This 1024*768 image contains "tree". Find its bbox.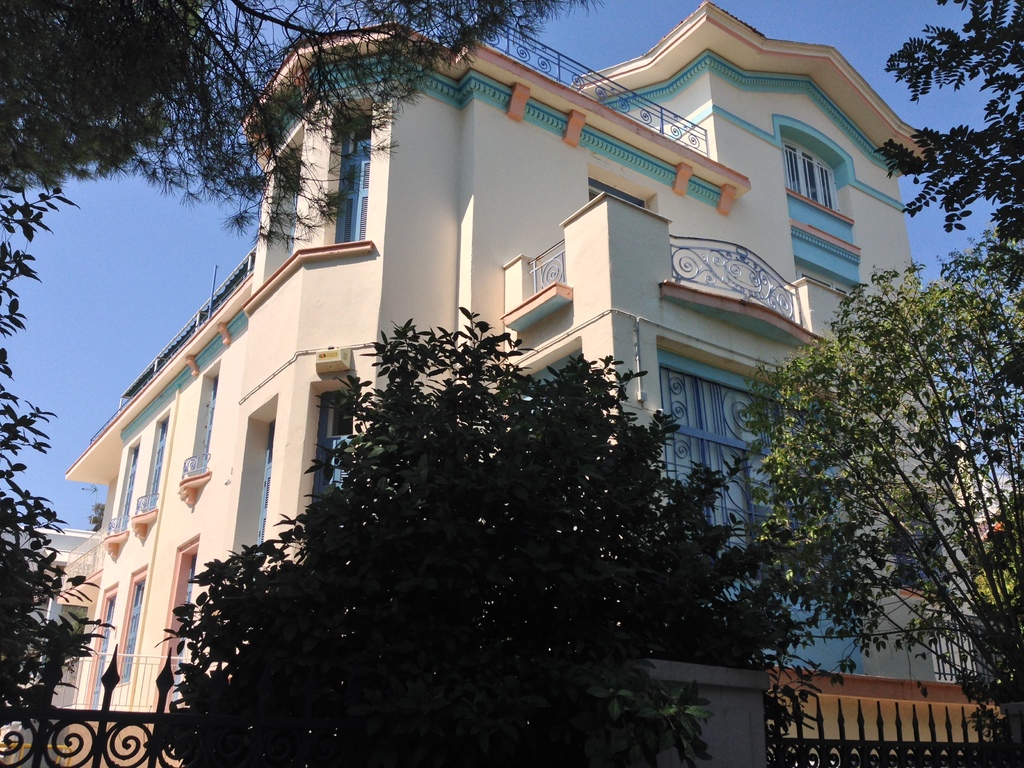
BBox(758, 237, 1023, 767).
